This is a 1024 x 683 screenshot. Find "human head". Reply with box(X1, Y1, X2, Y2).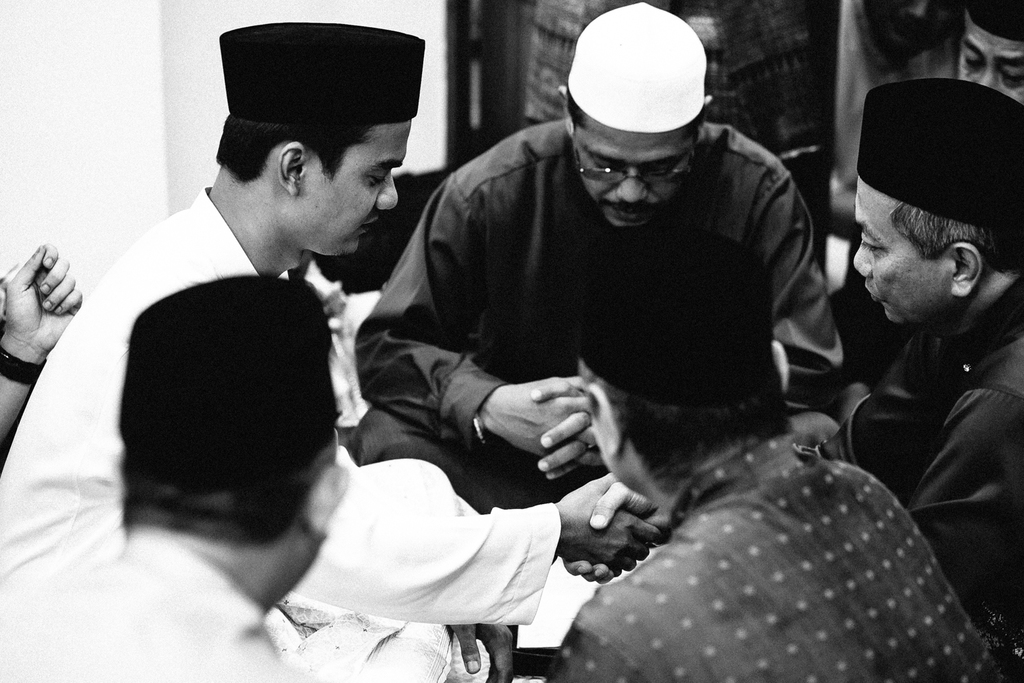
box(965, 0, 1023, 104).
